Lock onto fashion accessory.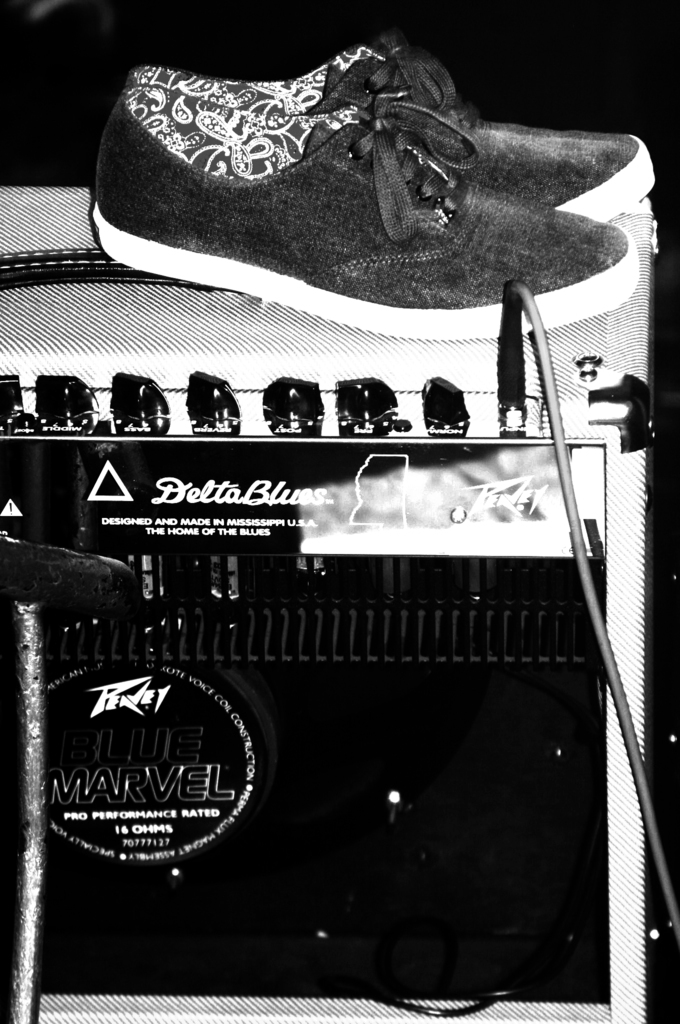
Locked: crop(127, 32, 654, 221).
